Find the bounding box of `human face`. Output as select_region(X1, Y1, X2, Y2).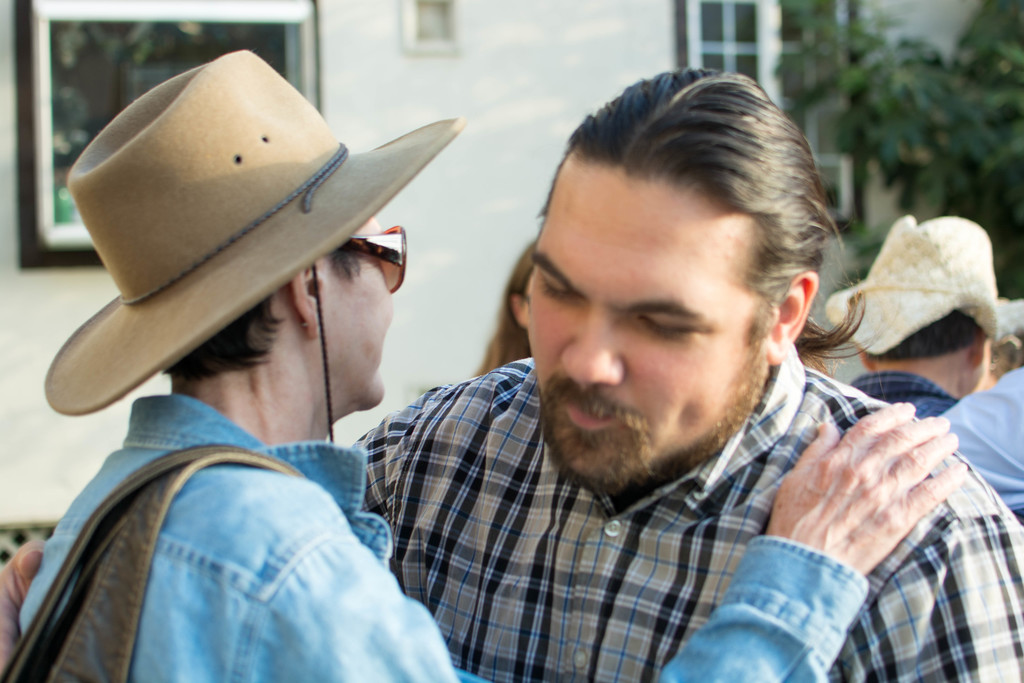
select_region(318, 217, 391, 414).
